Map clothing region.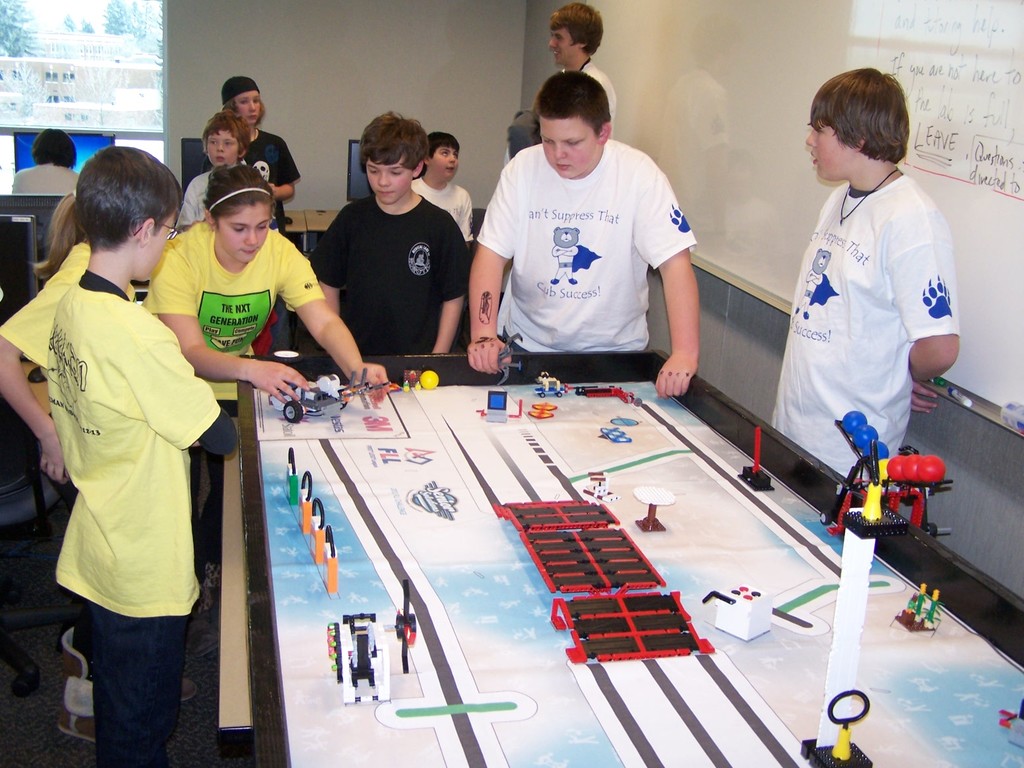
Mapped to (34, 272, 233, 757).
